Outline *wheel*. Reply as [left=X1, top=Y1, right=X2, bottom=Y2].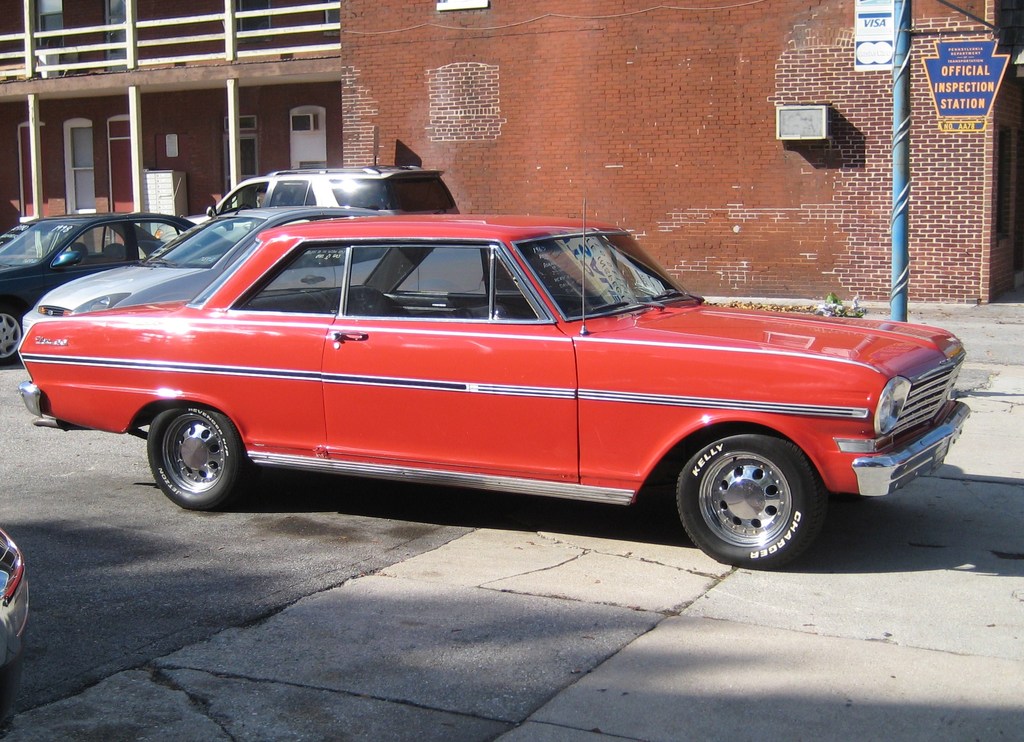
[left=0, top=302, right=24, bottom=364].
